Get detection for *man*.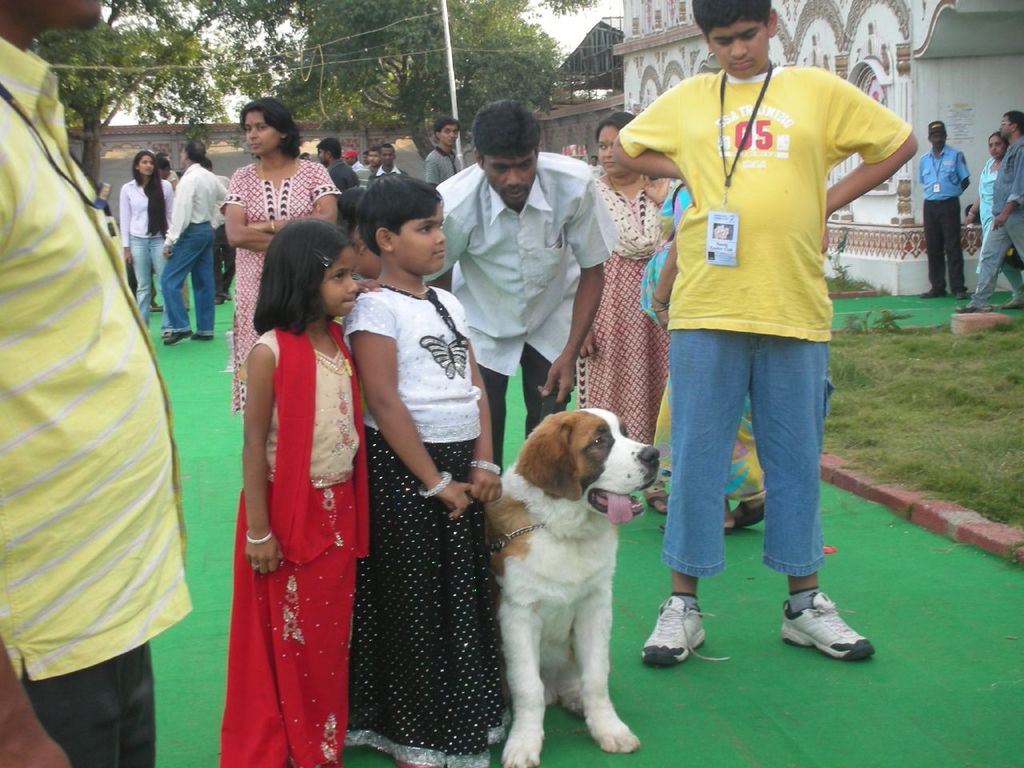
Detection: <box>0,0,197,767</box>.
